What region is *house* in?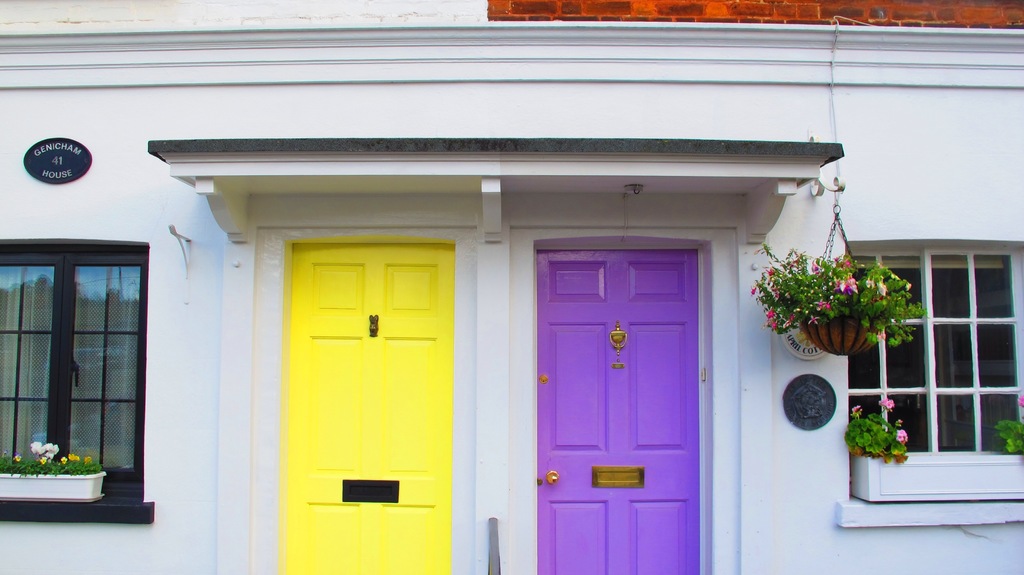
0,0,1023,574.
